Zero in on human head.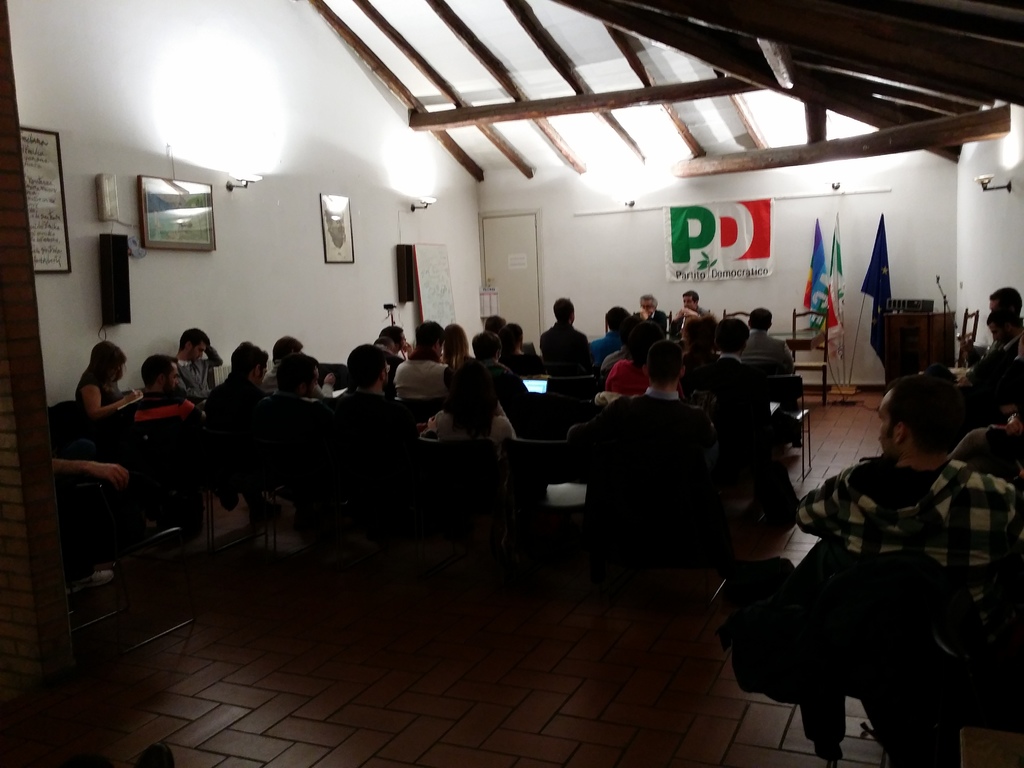
Zeroed in: left=717, top=318, right=746, bottom=355.
